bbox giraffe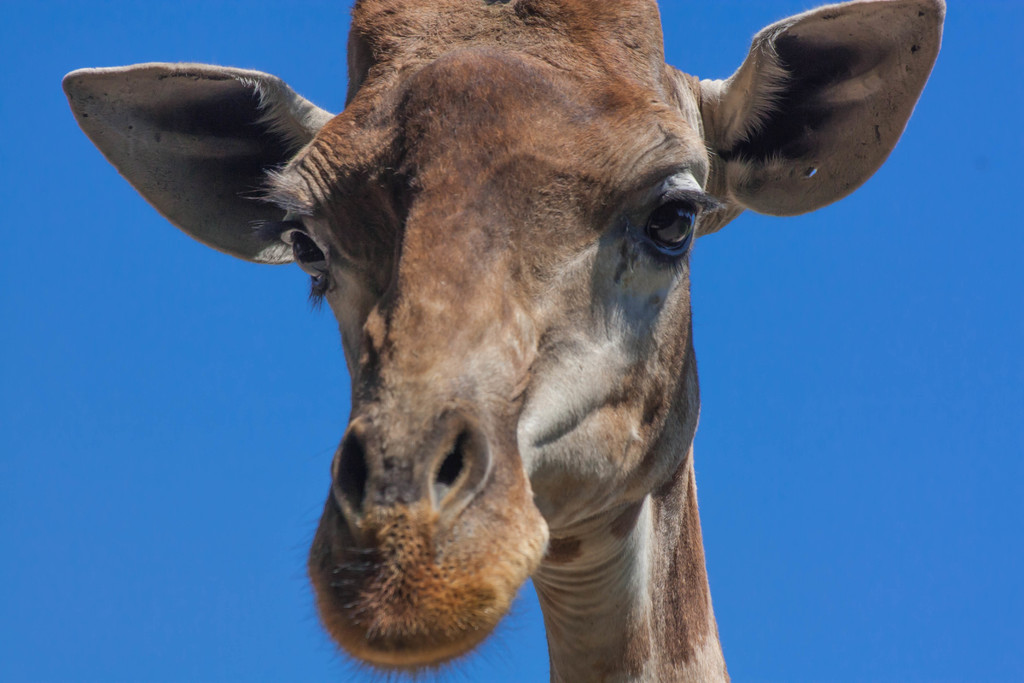
[x1=63, y1=0, x2=955, y2=682]
